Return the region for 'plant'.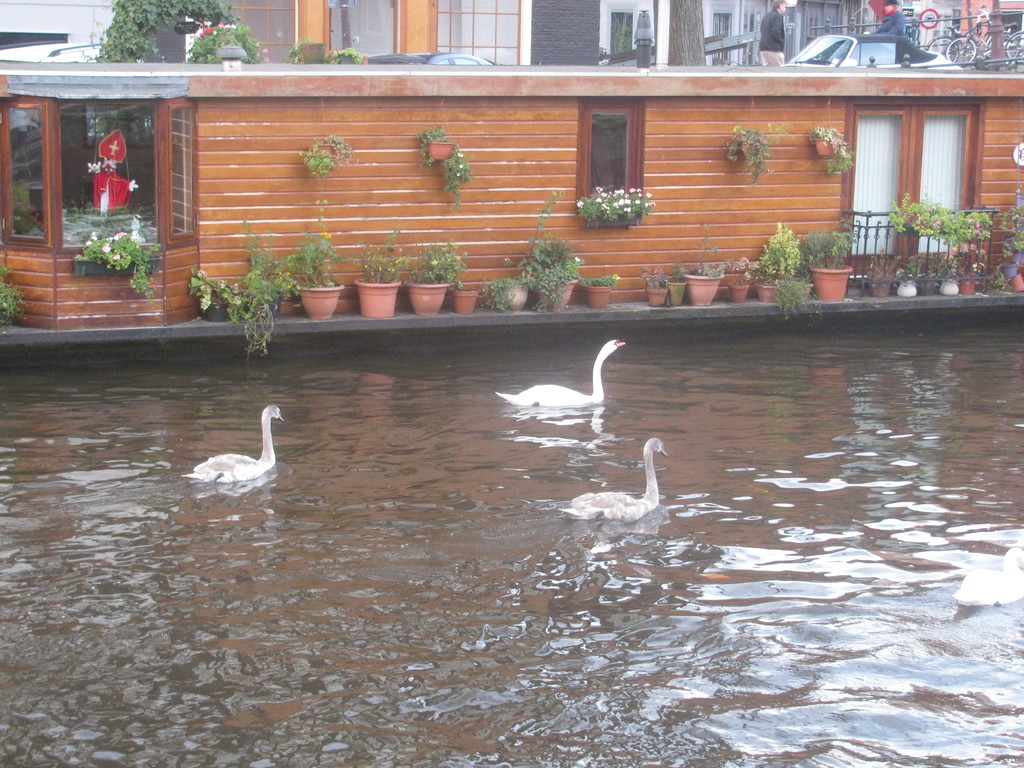
Rect(0, 255, 26, 320).
